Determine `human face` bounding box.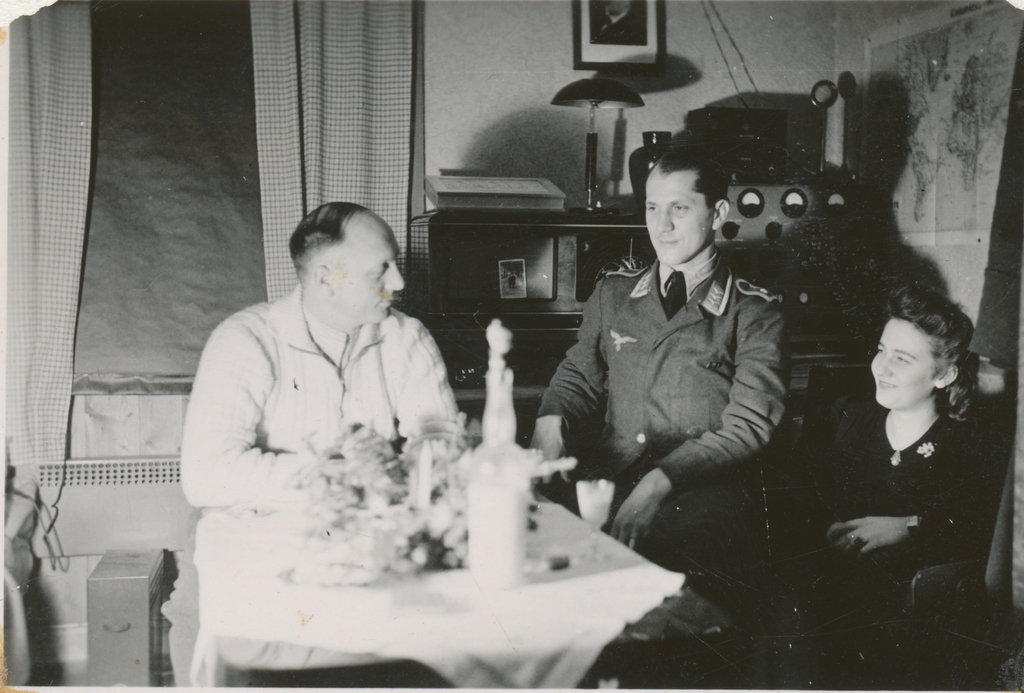
Determined: select_region(328, 211, 405, 325).
